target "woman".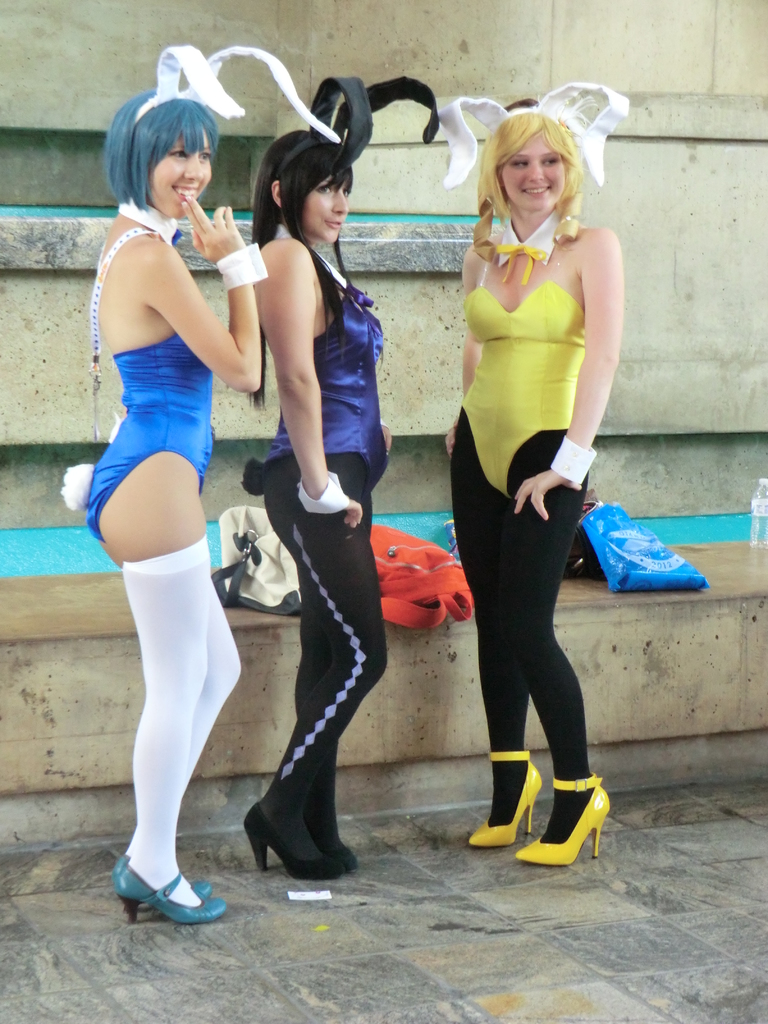
Target region: [55, 40, 346, 929].
